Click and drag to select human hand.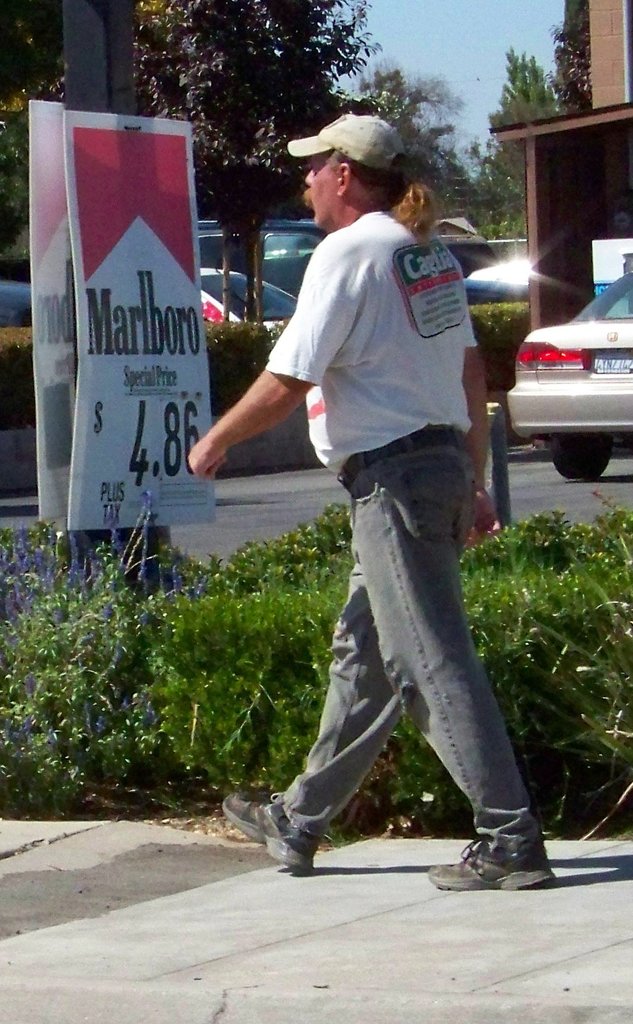
Selection: box(183, 435, 228, 483).
